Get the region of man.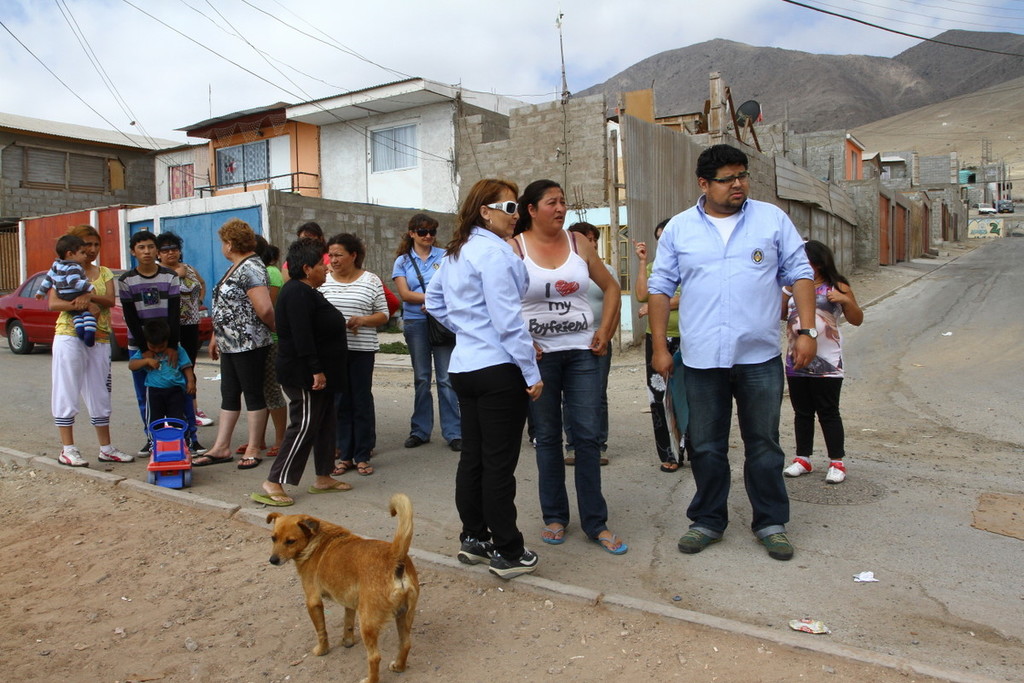
[x1=650, y1=144, x2=829, y2=534].
